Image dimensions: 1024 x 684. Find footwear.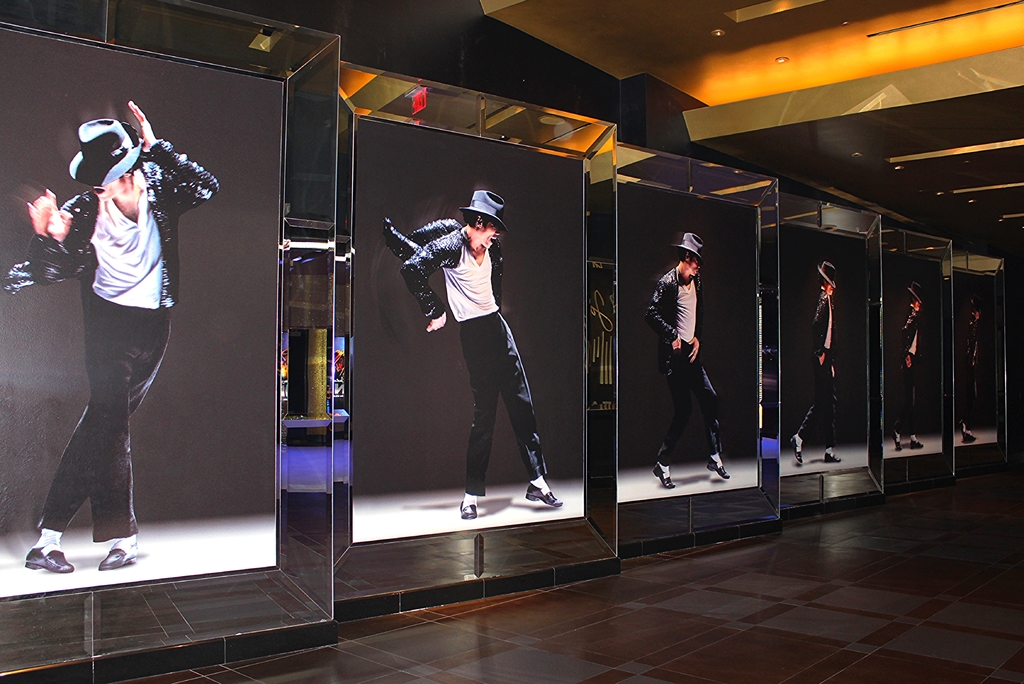
Rect(792, 436, 803, 464).
